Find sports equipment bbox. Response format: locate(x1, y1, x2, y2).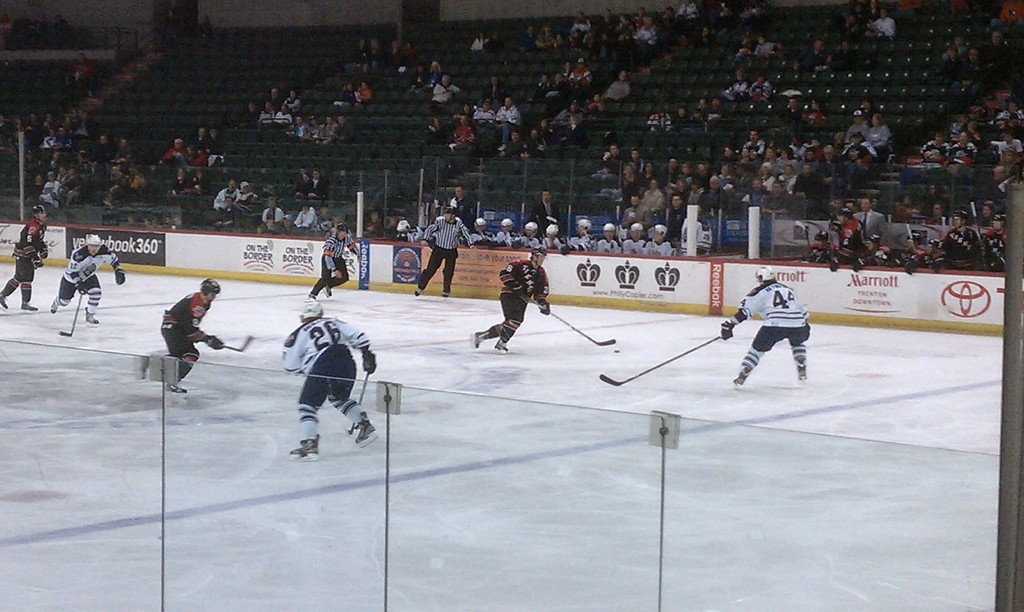
locate(286, 437, 319, 462).
